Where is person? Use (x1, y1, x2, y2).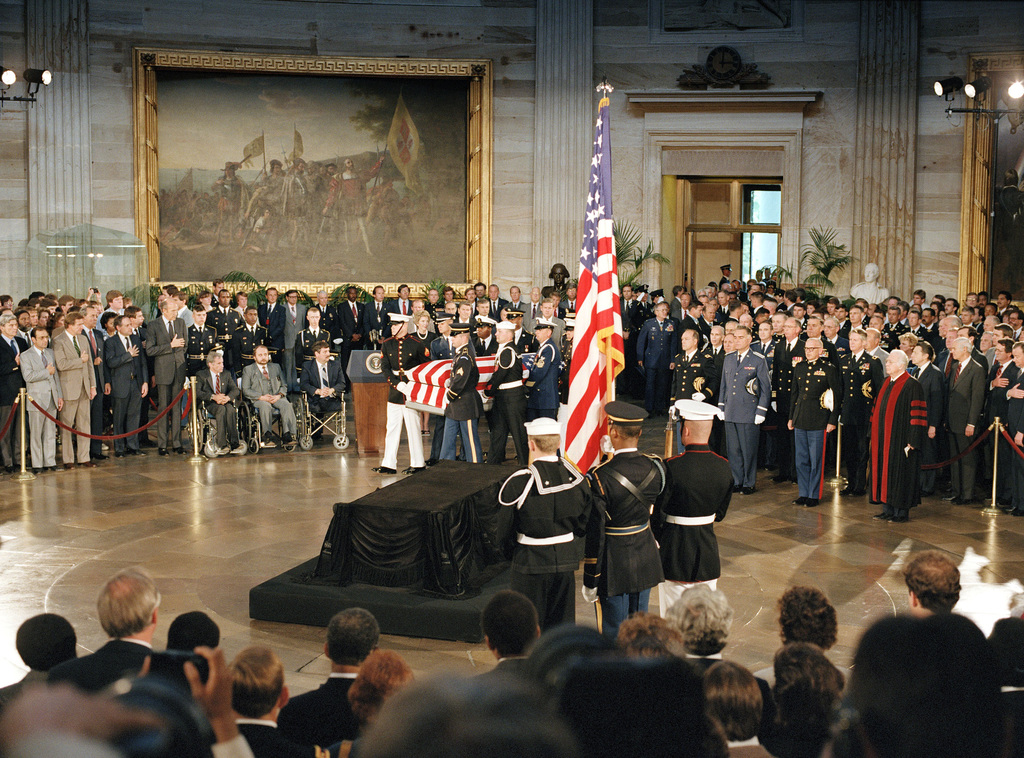
(468, 594, 543, 681).
